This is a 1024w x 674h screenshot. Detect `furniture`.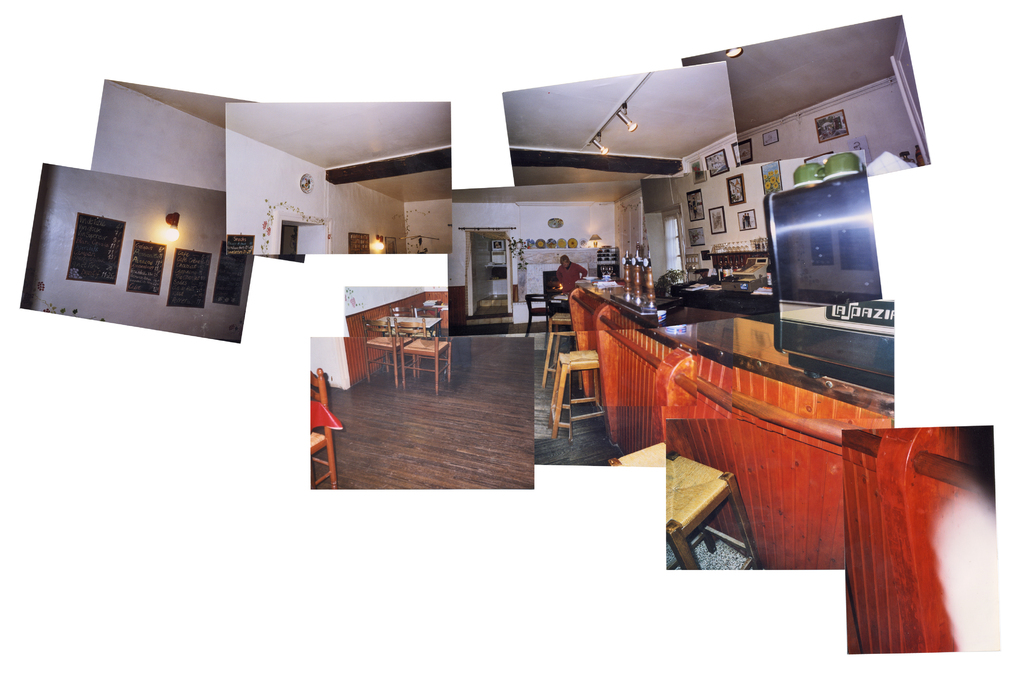
bbox=[540, 313, 577, 385].
